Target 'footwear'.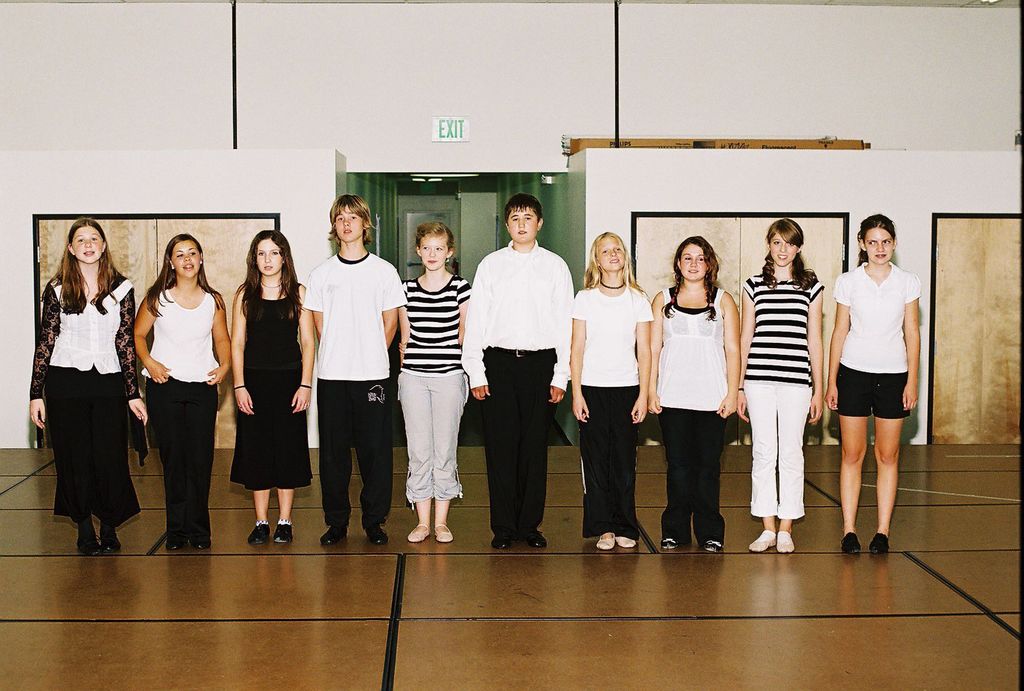
Target region: box(404, 523, 433, 543).
